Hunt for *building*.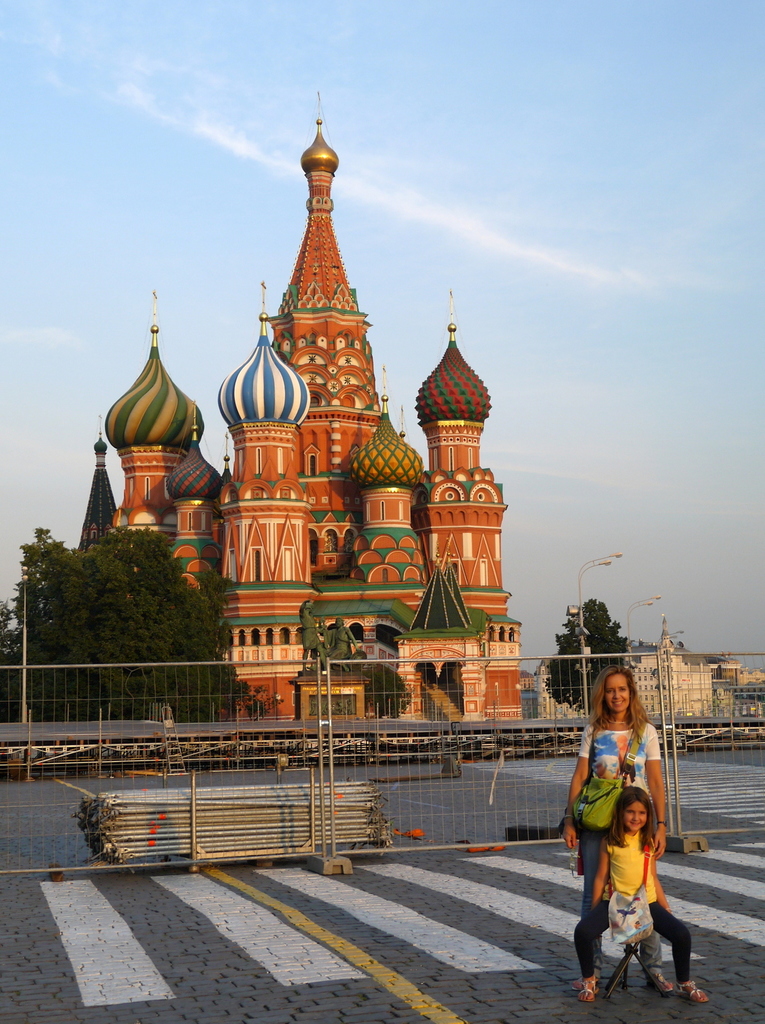
Hunted down at x1=529, y1=621, x2=710, y2=735.
